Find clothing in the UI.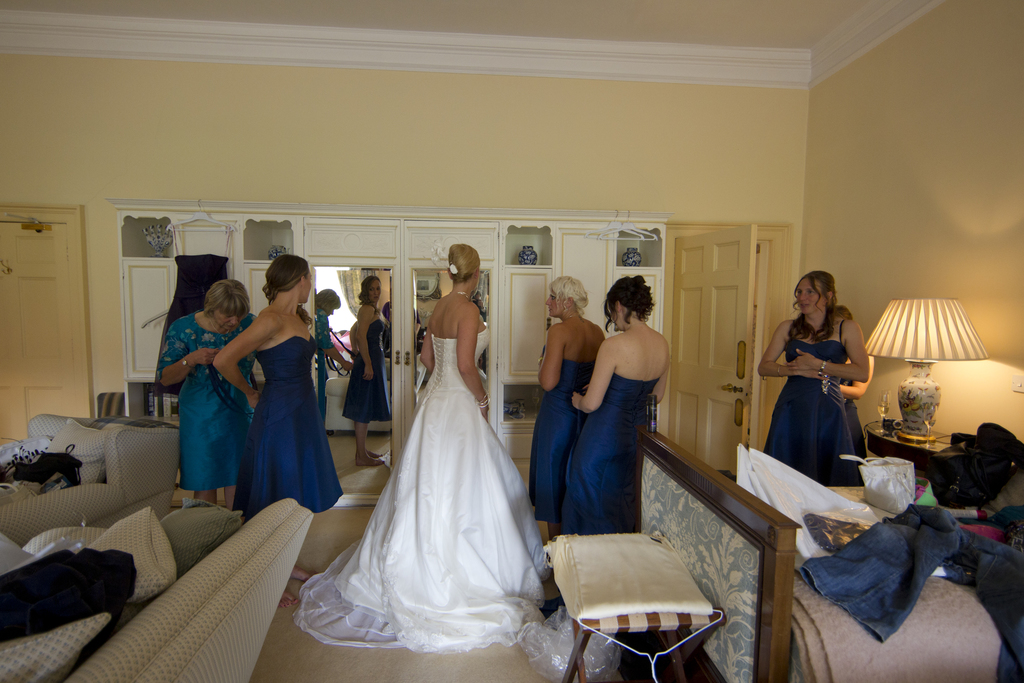
UI element at (x1=559, y1=371, x2=662, y2=536).
